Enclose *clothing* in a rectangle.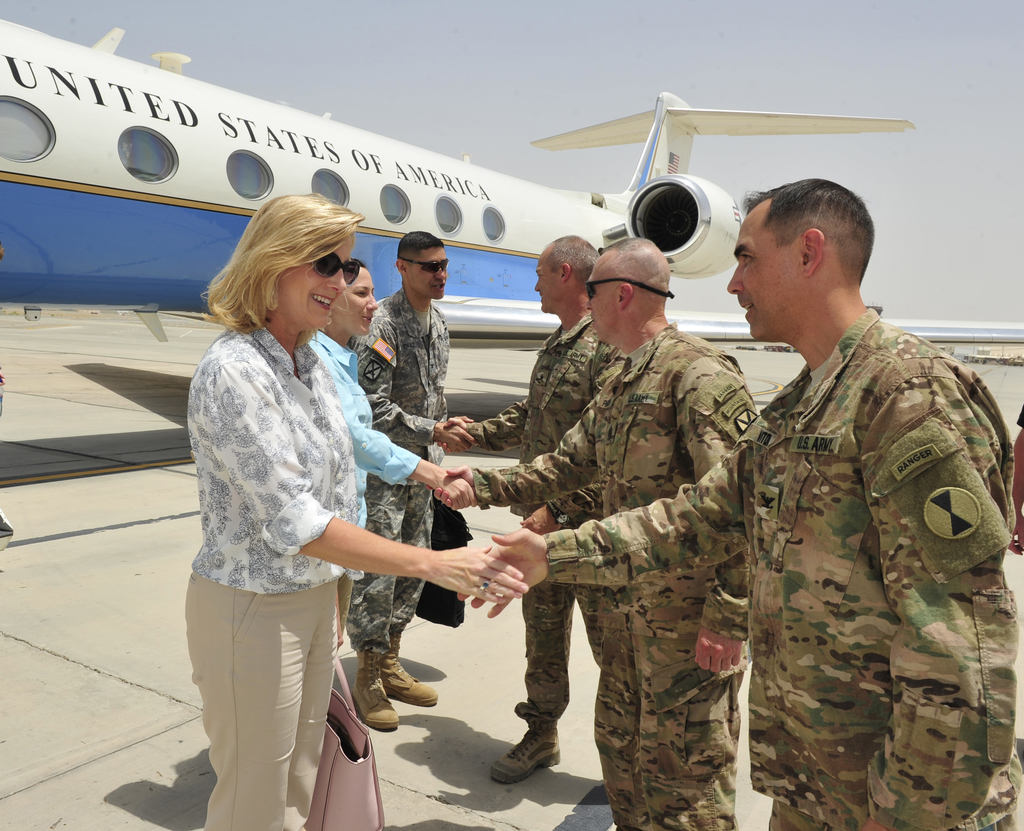
region(311, 331, 423, 581).
